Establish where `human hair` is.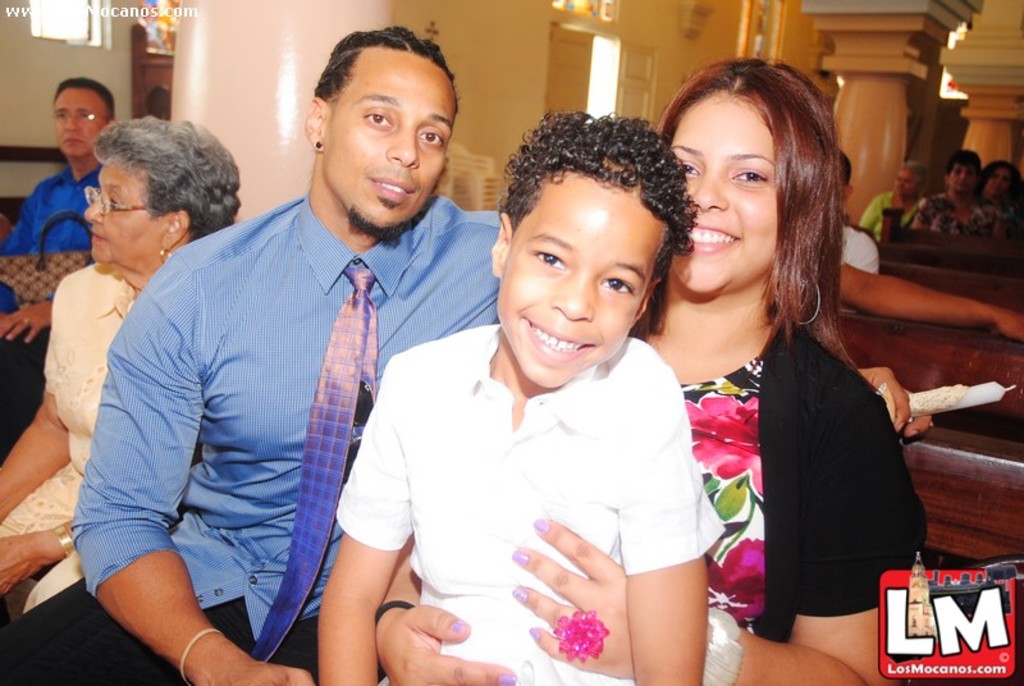
Established at [left=312, top=23, right=458, bottom=109].
